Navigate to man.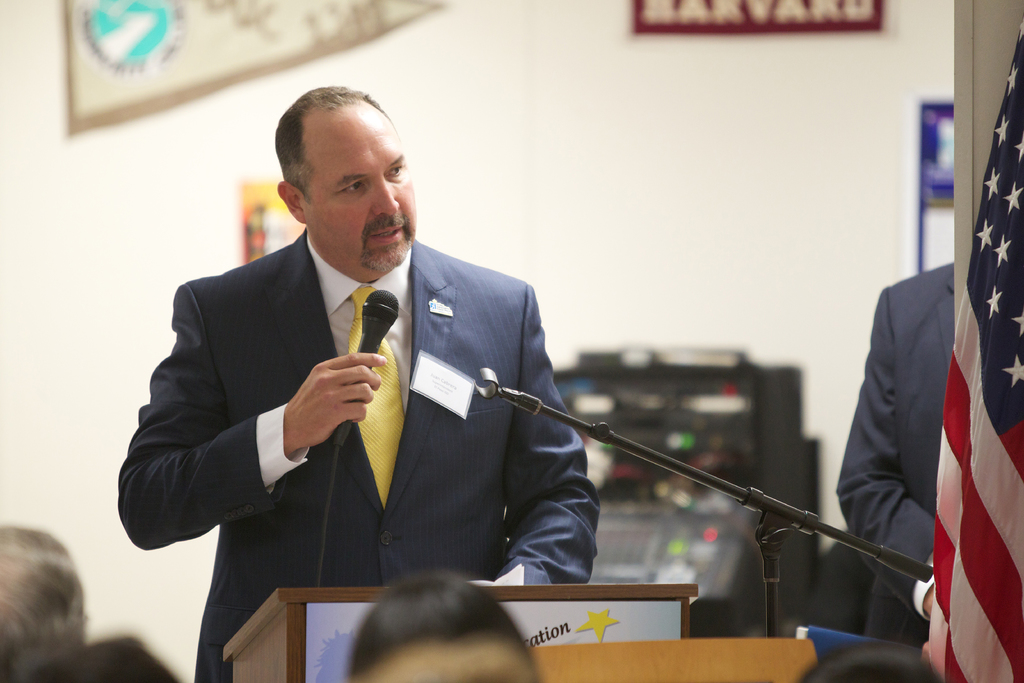
Navigation target: box(835, 259, 959, 639).
